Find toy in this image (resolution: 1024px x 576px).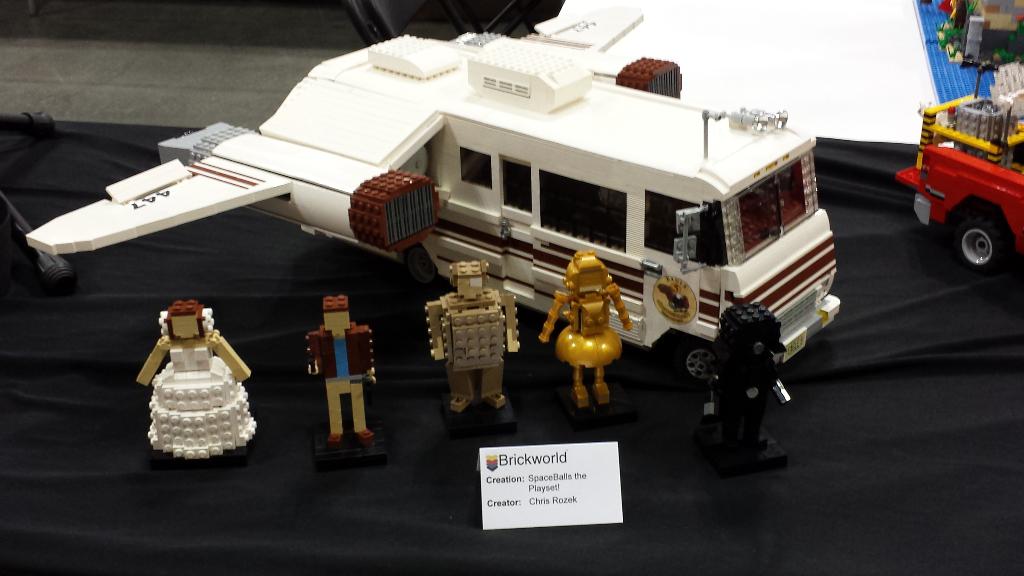
l=523, t=0, r=569, b=31.
